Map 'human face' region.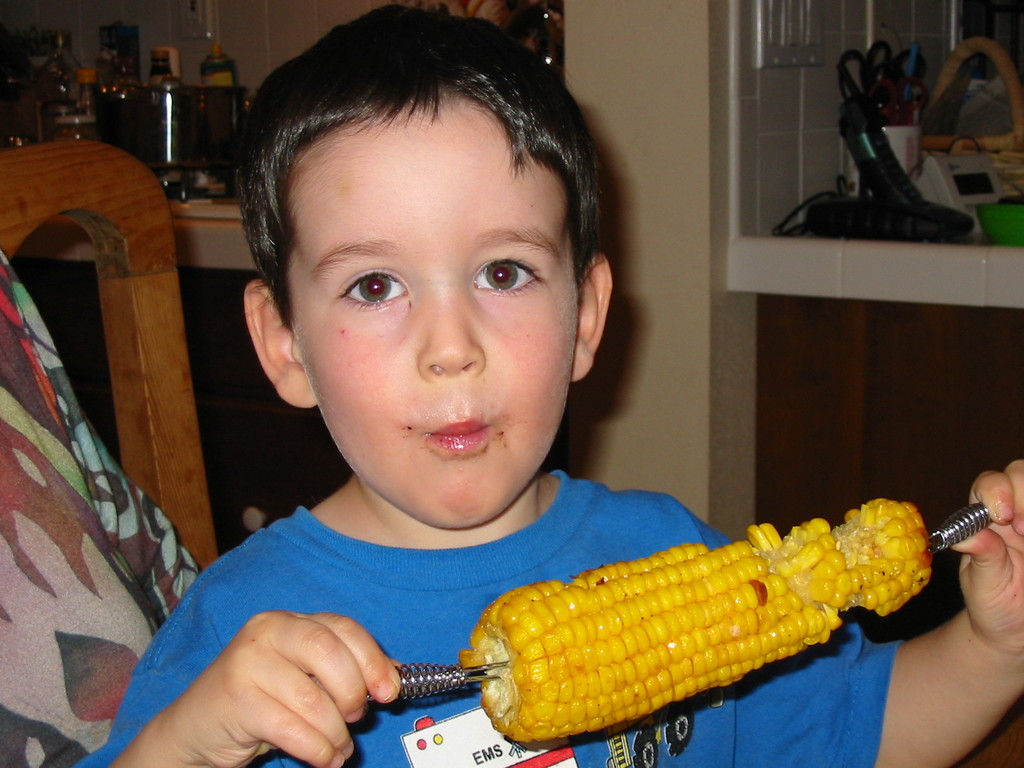
Mapped to rect(290, 104, 577, 529).
